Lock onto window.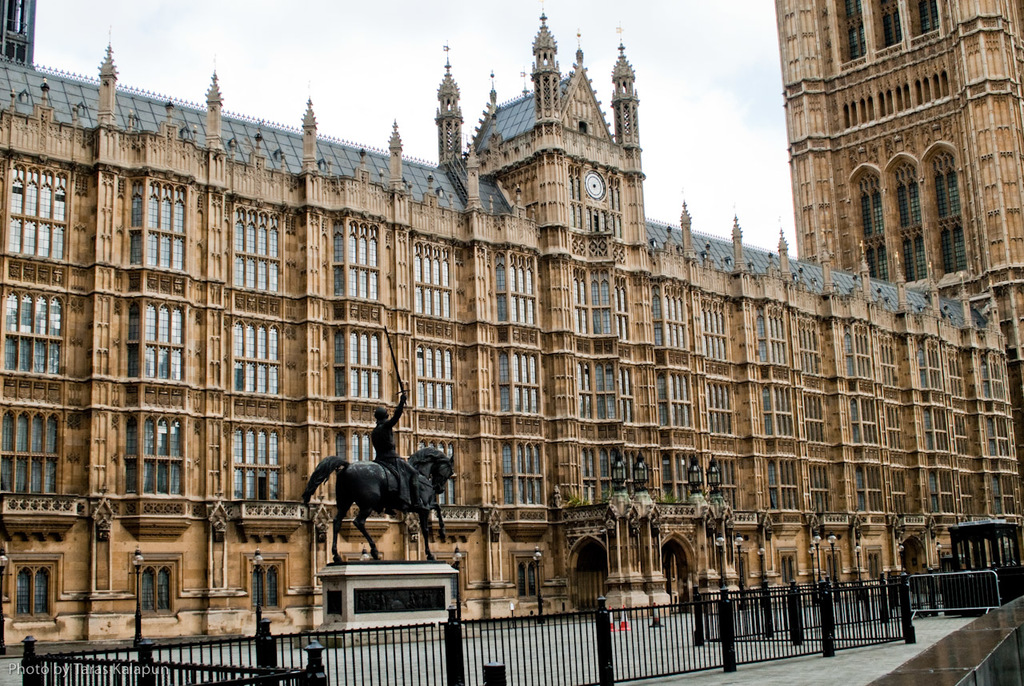
Locked: [853,467,893,511].
